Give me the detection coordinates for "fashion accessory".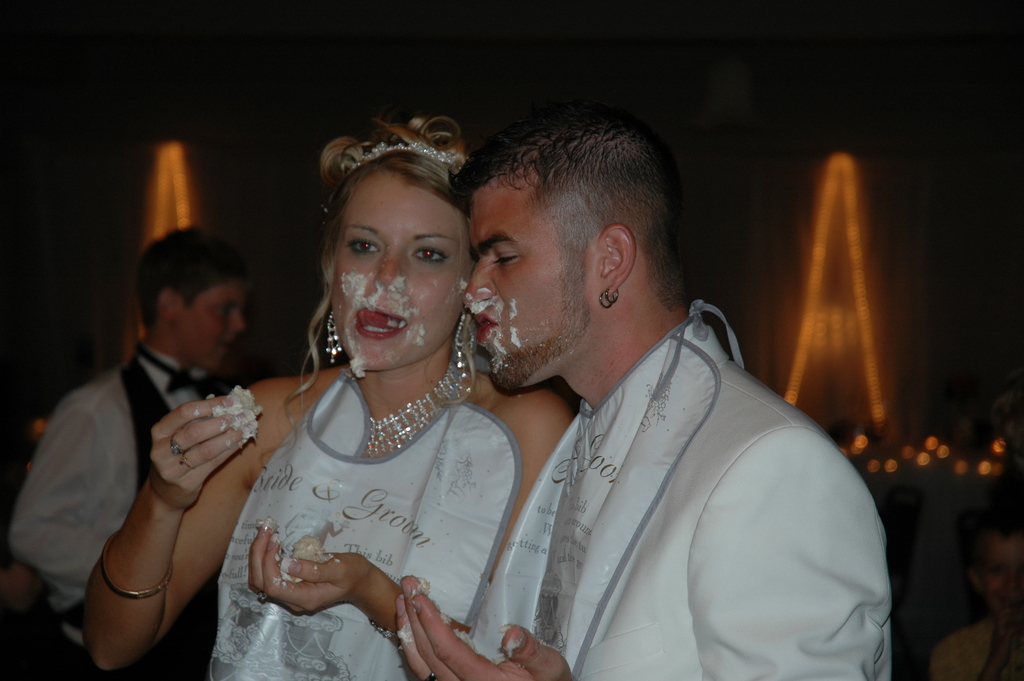
left=166, top=430, right=184, bottom=457.
